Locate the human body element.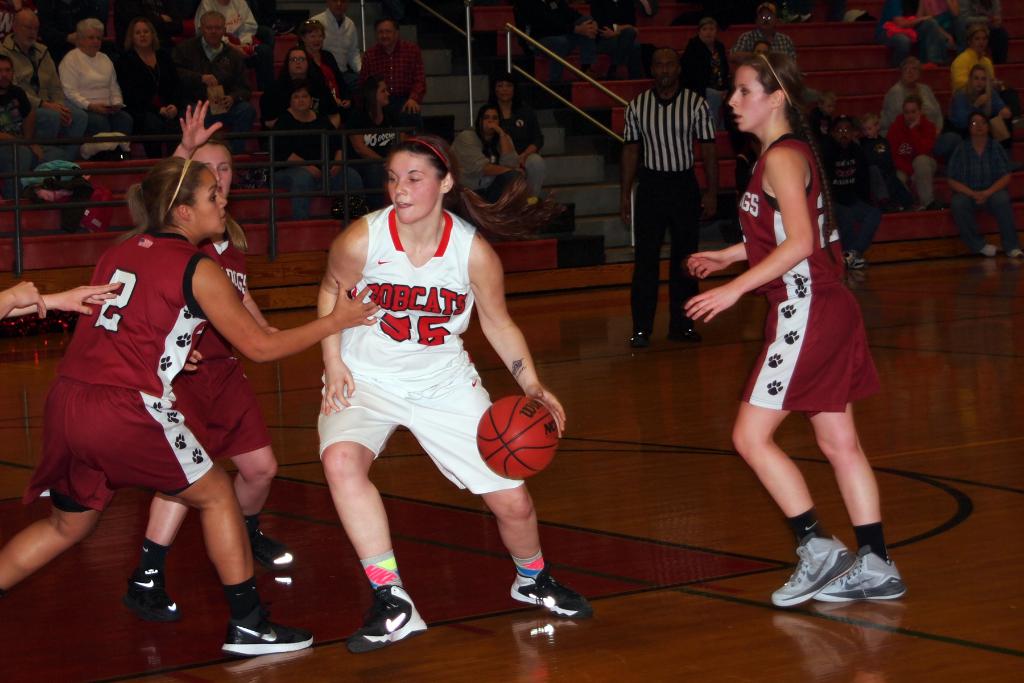
Element bbox: locate(118, 99, 291, 621).
